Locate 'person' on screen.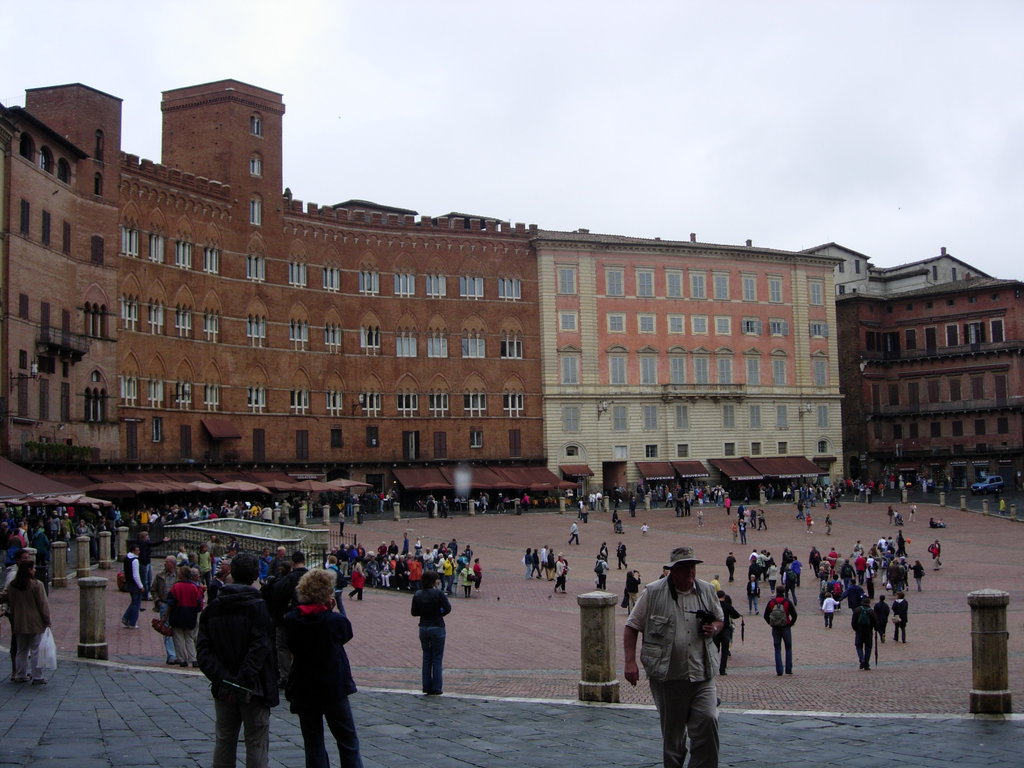
On screen at (left=61, top=514, right=73, bottom=549).
